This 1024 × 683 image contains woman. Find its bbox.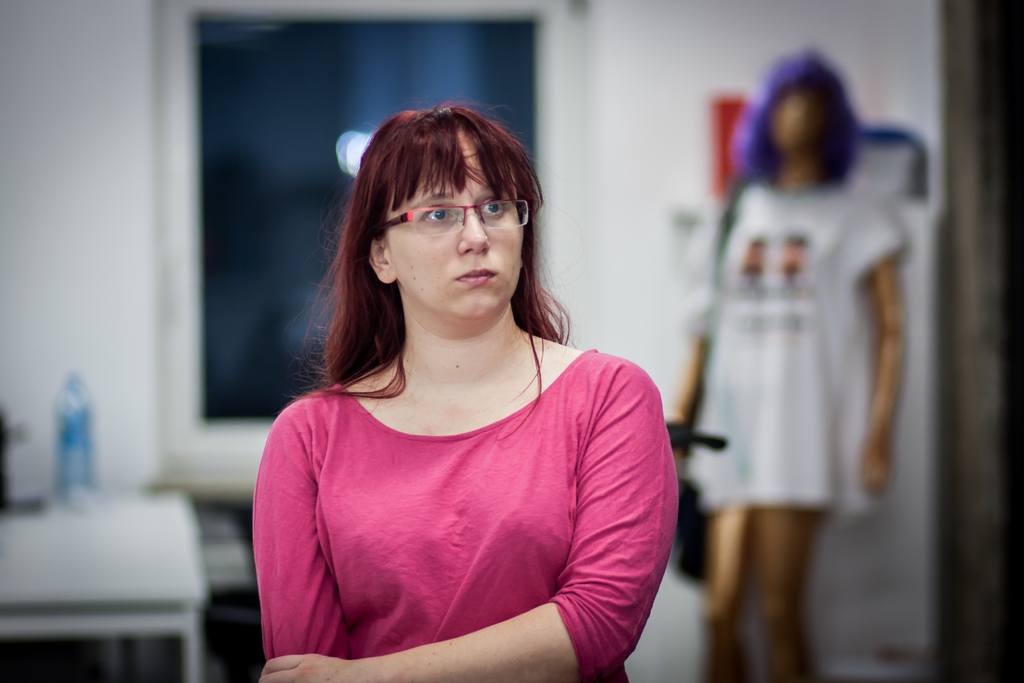
Rect(664, 48, 913, 682).
